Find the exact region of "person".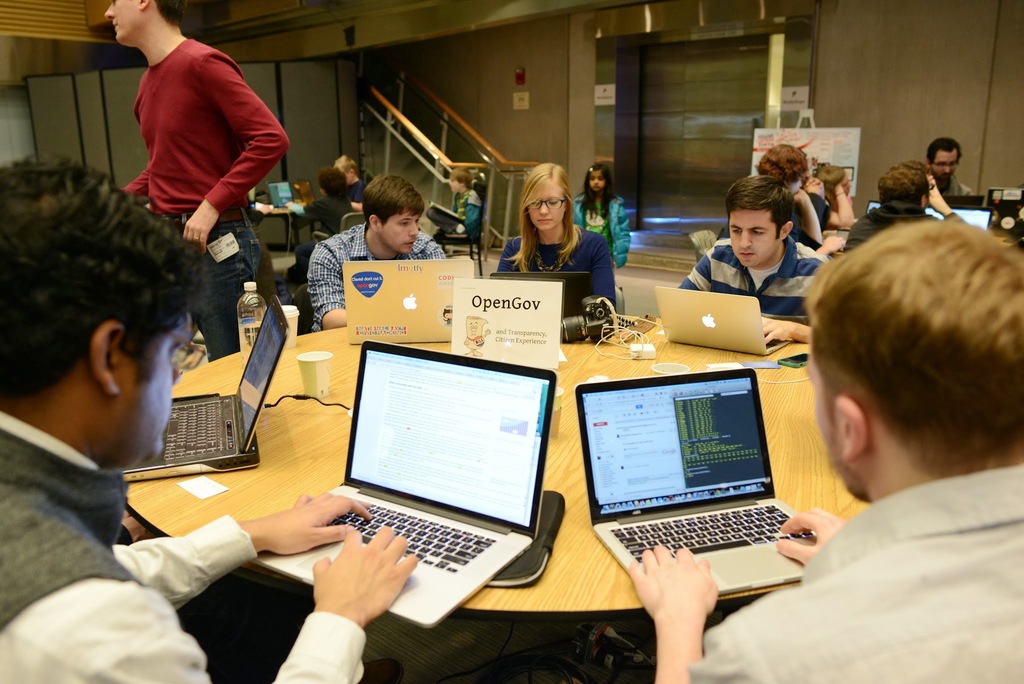
Exact region: rect(804, 162, 852, 233).
